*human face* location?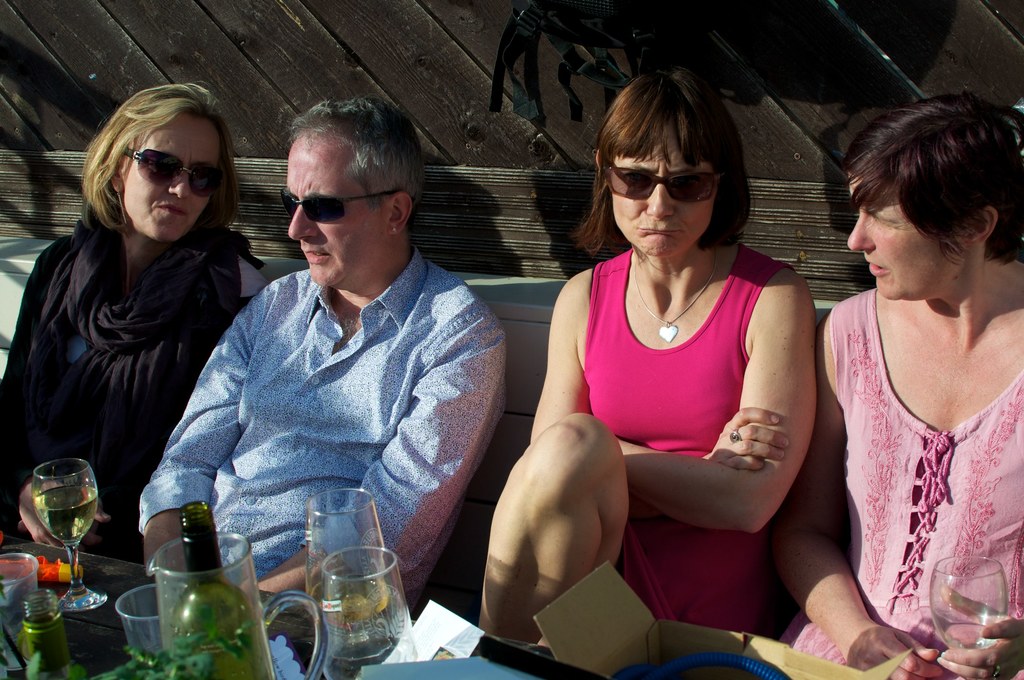
rect(123, 111, 220, 241)
